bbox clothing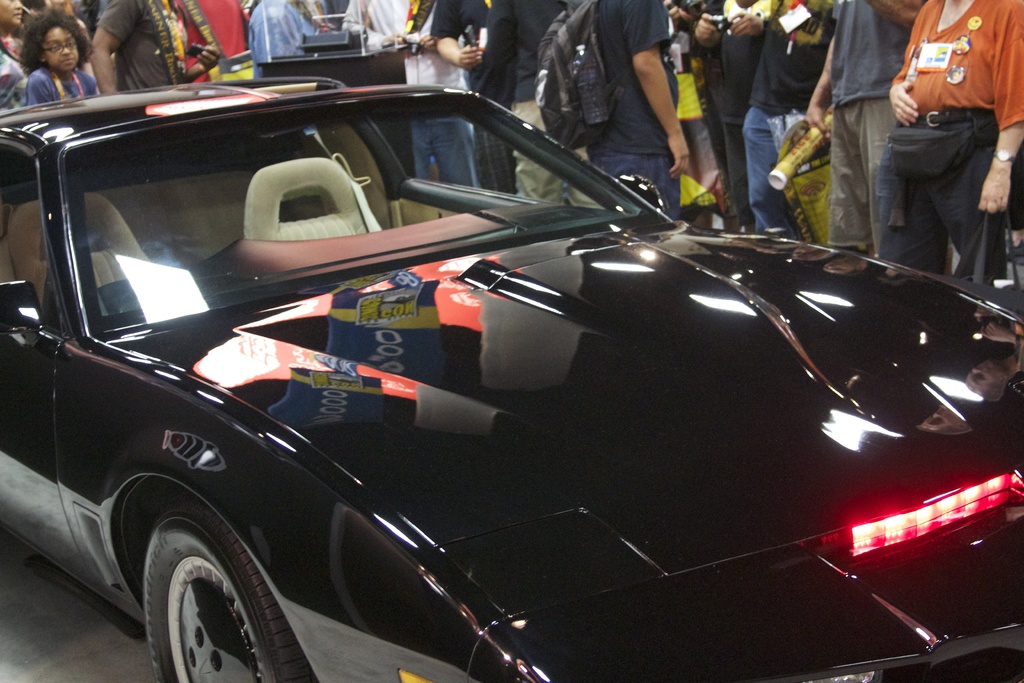
bbox=(671, 4, 731, 67)
